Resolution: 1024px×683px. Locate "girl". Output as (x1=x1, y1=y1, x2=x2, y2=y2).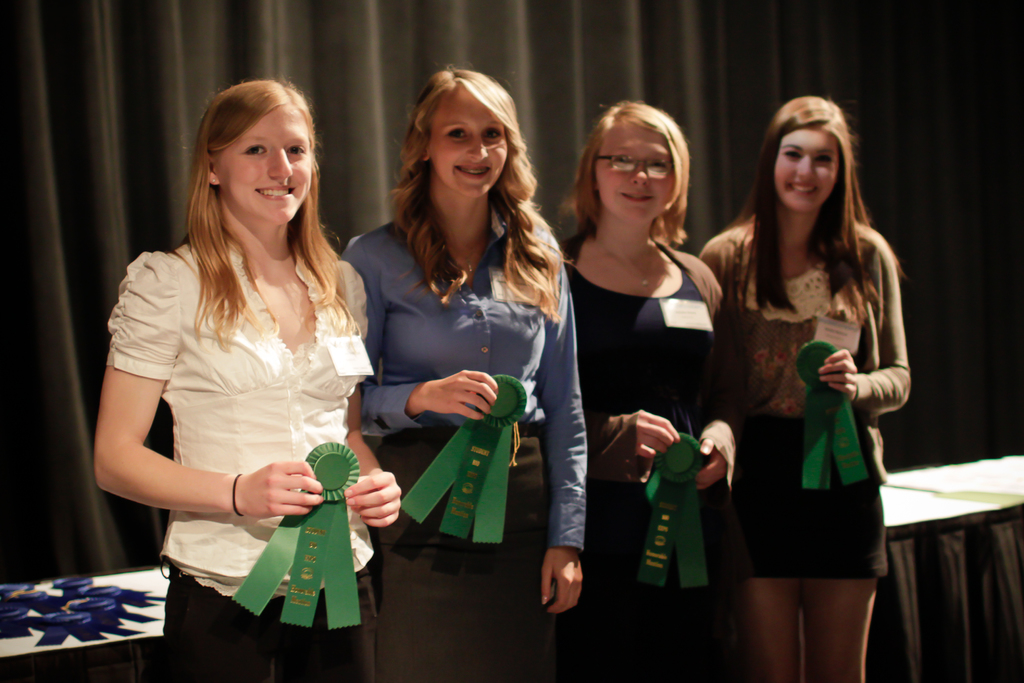
(x1=689, y1=92, x2=922, y2=682).
